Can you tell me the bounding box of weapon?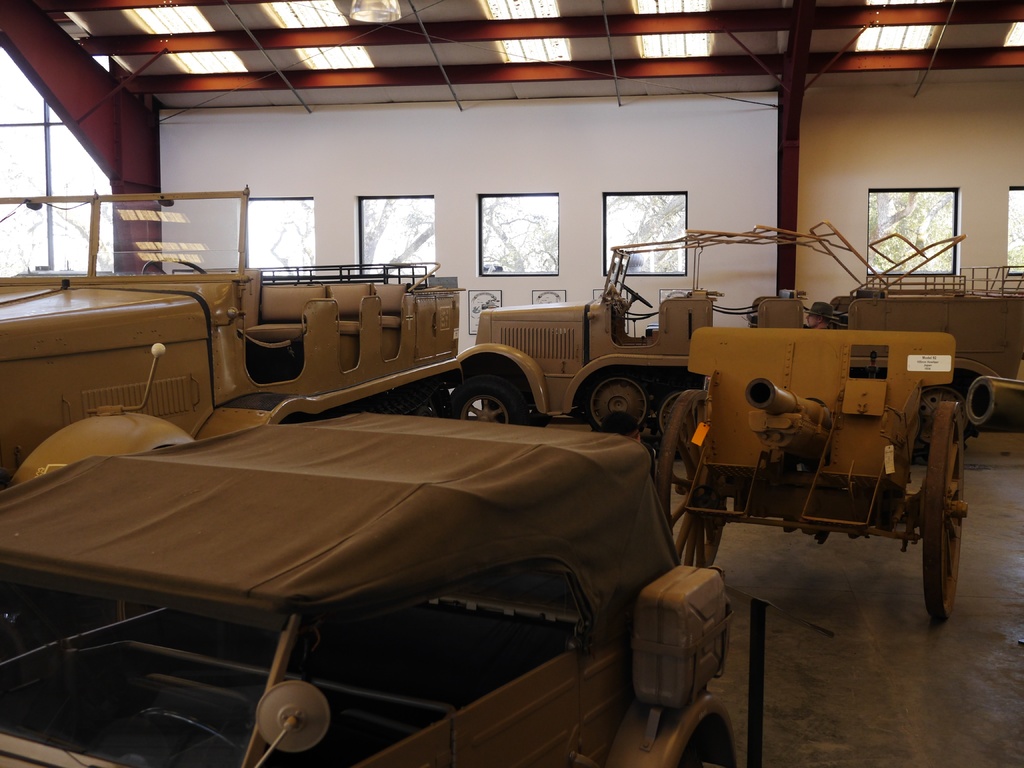
<box>660,262,948,629</box>.
